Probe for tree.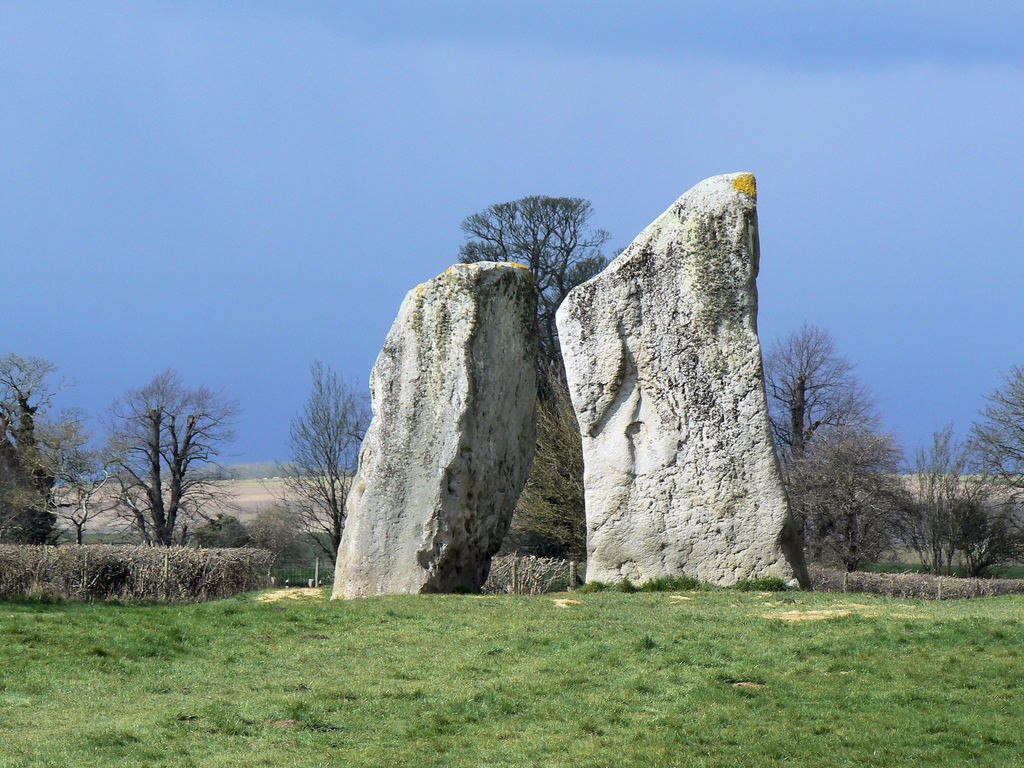
Probe result: rect(458, 188, 613, 552).
